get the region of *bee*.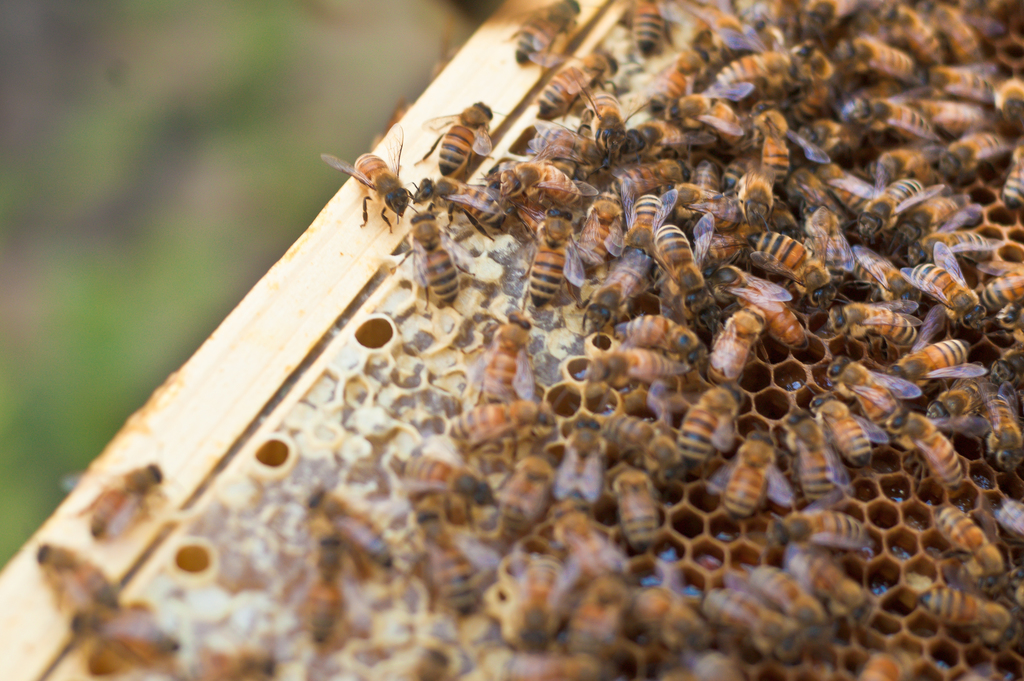
left=701, top=571, right=818, bottom=661.
